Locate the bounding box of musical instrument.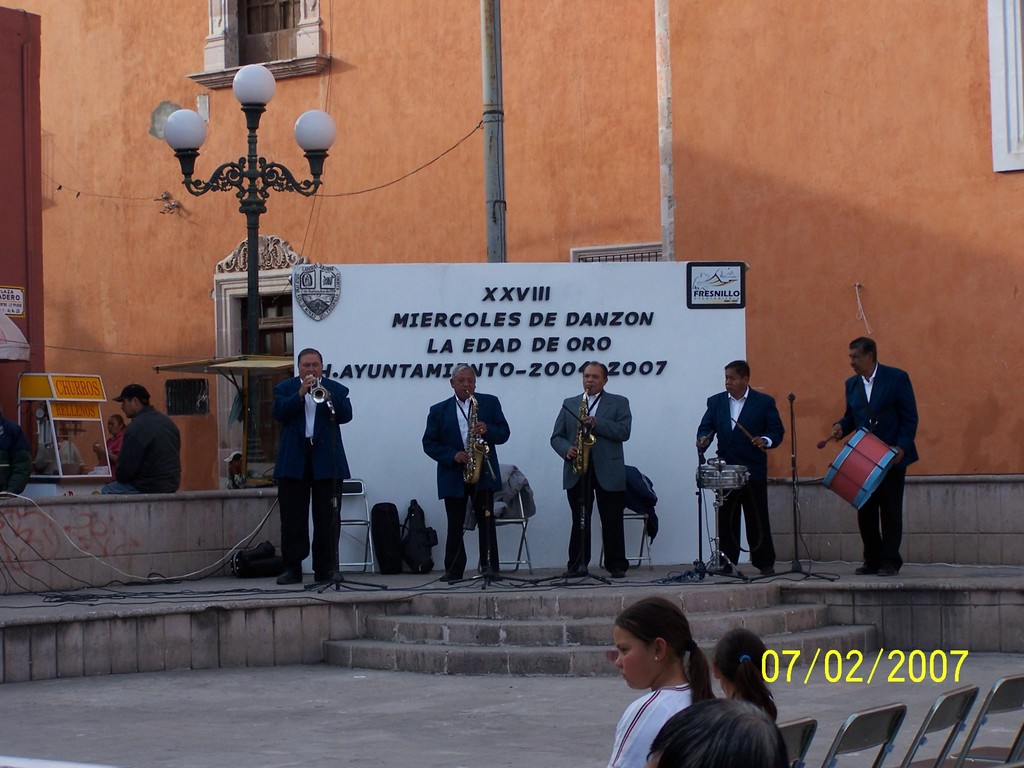
Bounding box: (x1=570, y1=384, x2=596, y2=490).
